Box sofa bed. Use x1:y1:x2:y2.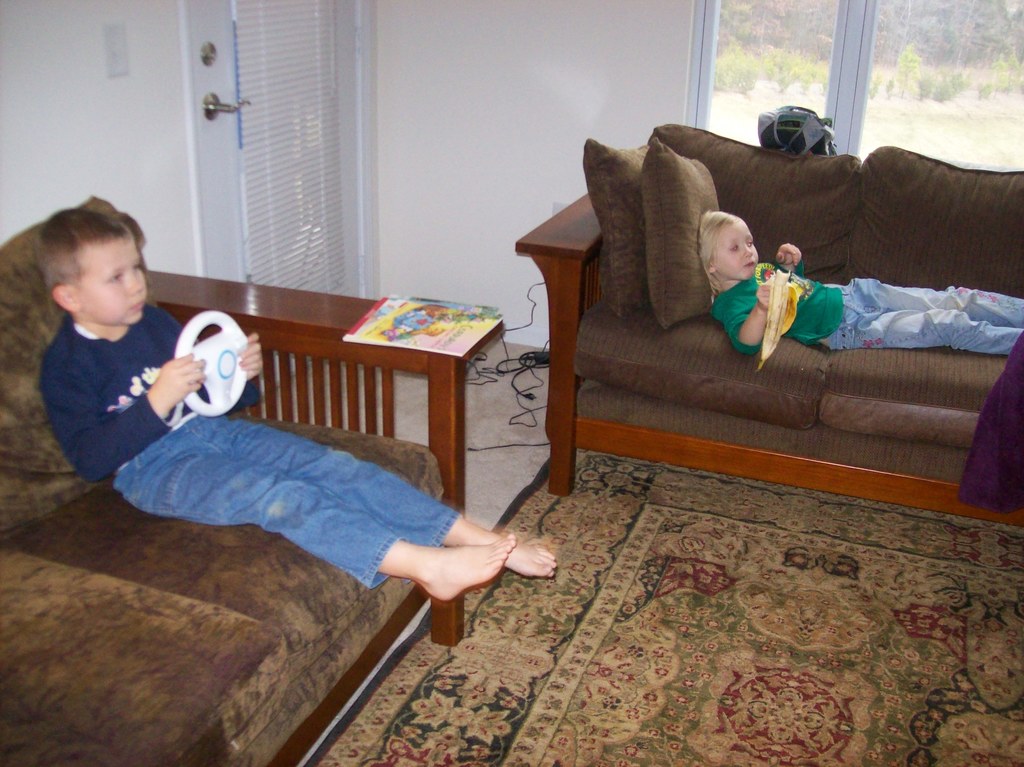
0:193:507:766.
